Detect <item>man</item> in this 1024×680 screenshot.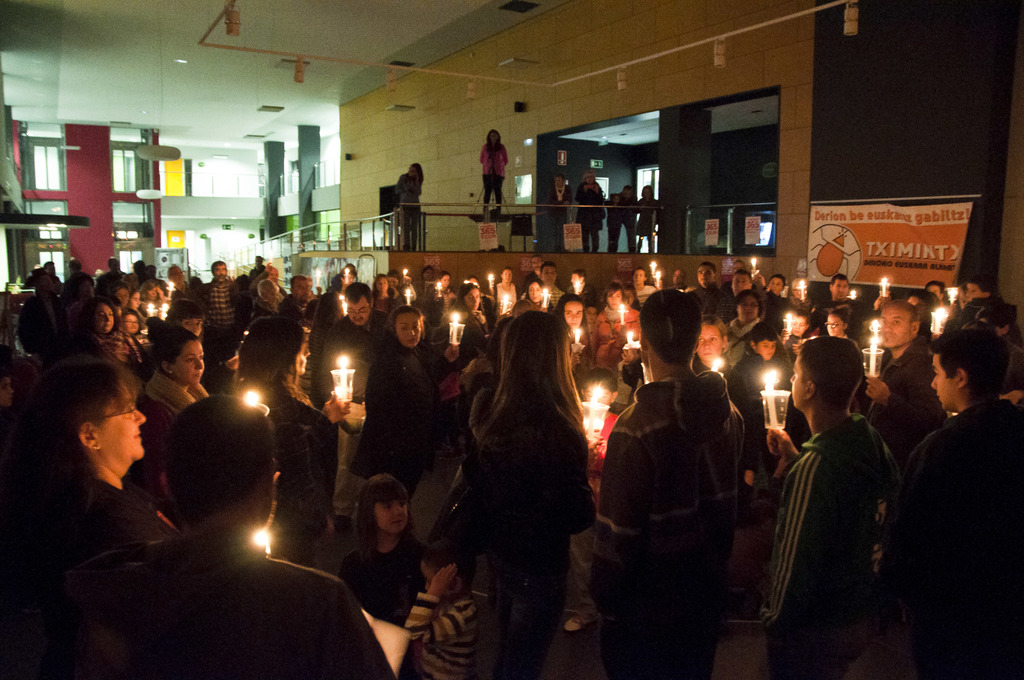
Detection: crop(168, 267, 190, 298).
